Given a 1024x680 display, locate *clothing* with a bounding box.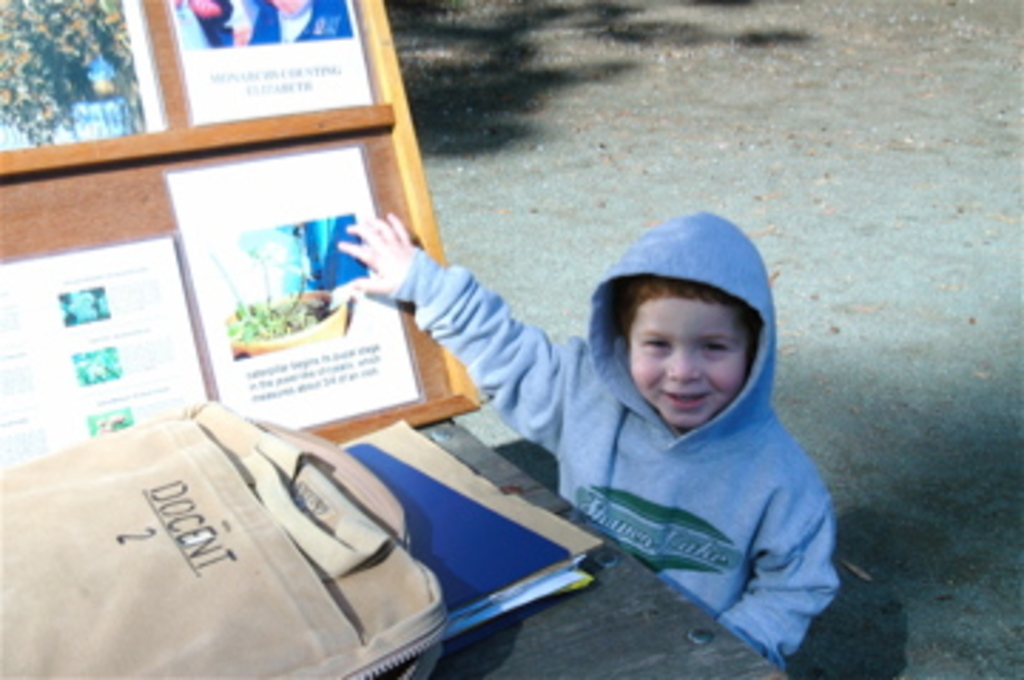
Located: pyautogui.locateOnScreen(247, 0, 356, 48).
